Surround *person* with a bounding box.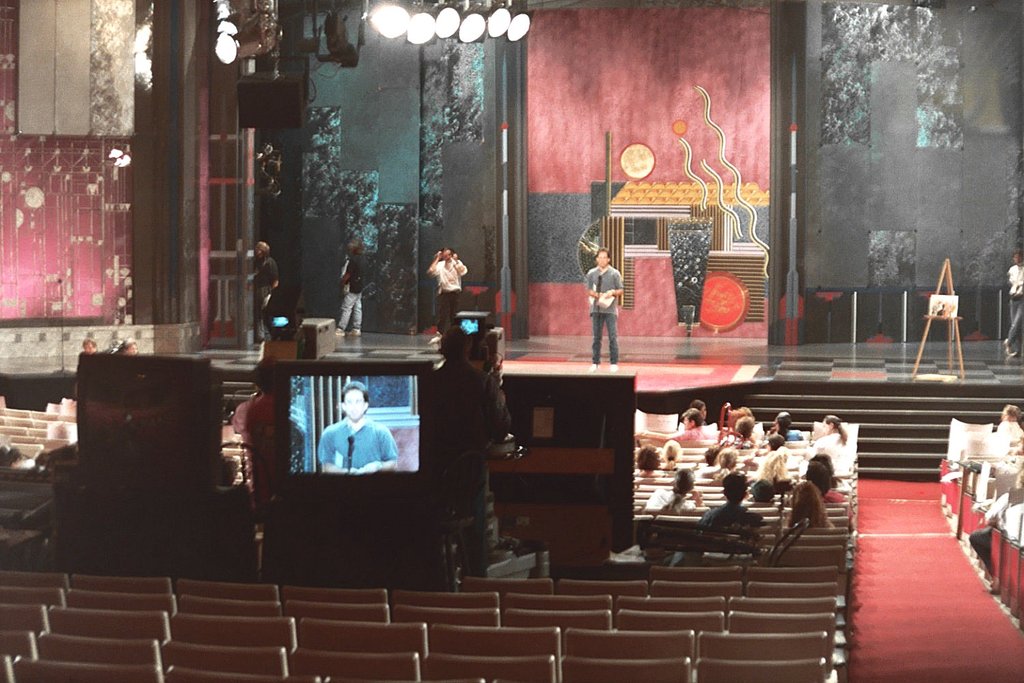
[668,414,698,447].
